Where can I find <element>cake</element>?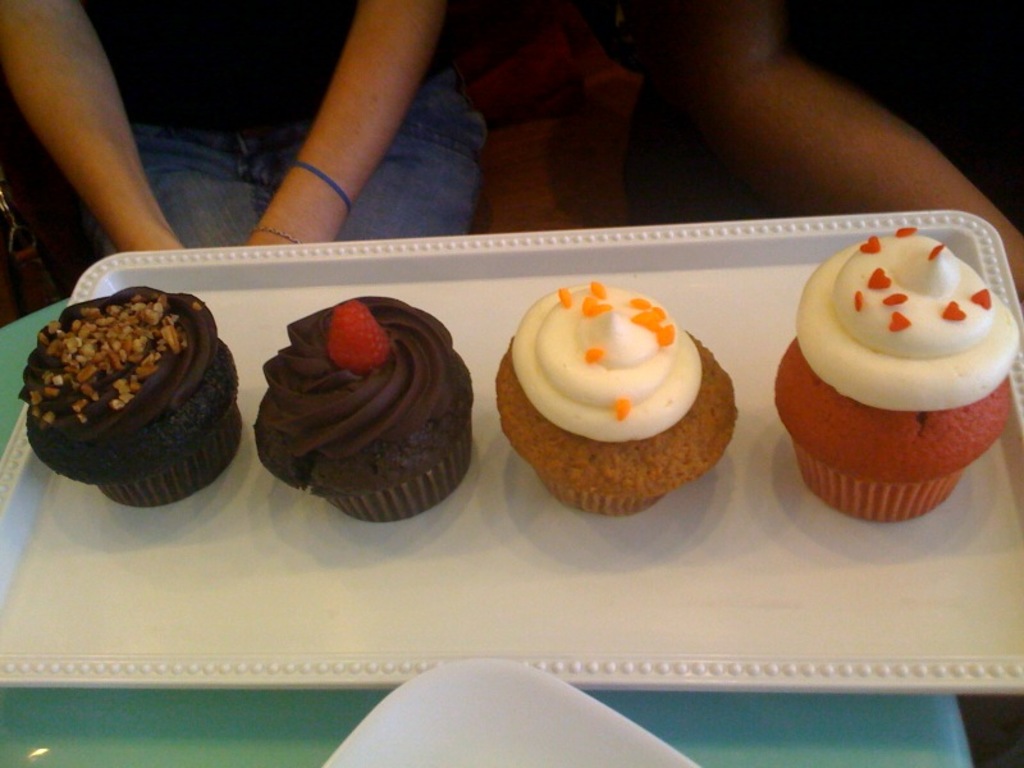
You can find it at bbox=(764, 214, 1023, 526).
